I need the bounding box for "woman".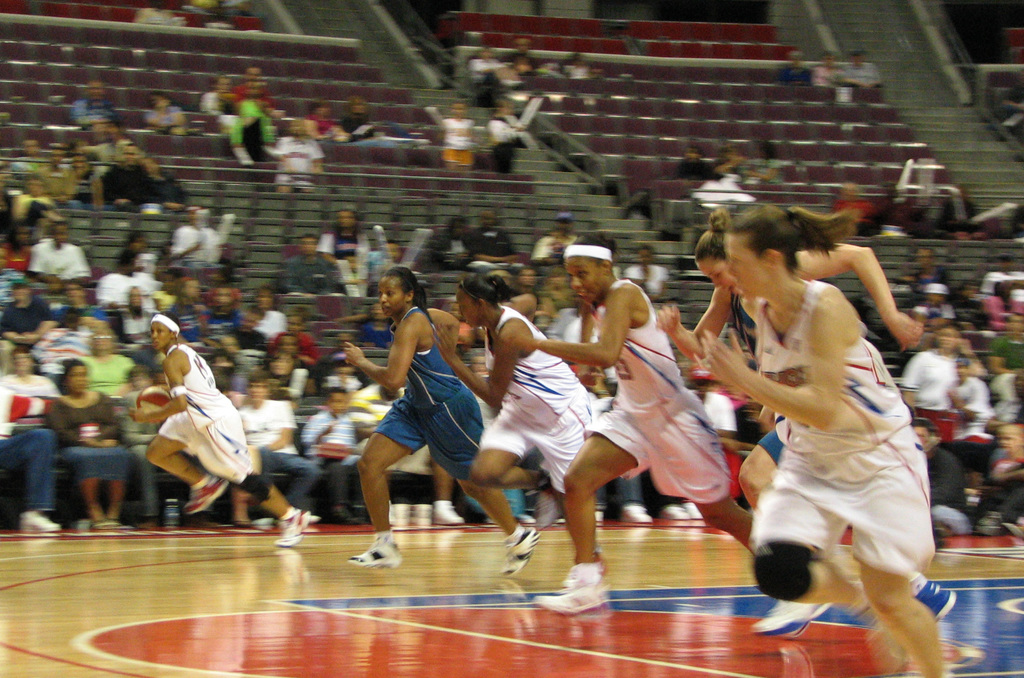
Here it is: select_region(655, 201, 955, 640).
